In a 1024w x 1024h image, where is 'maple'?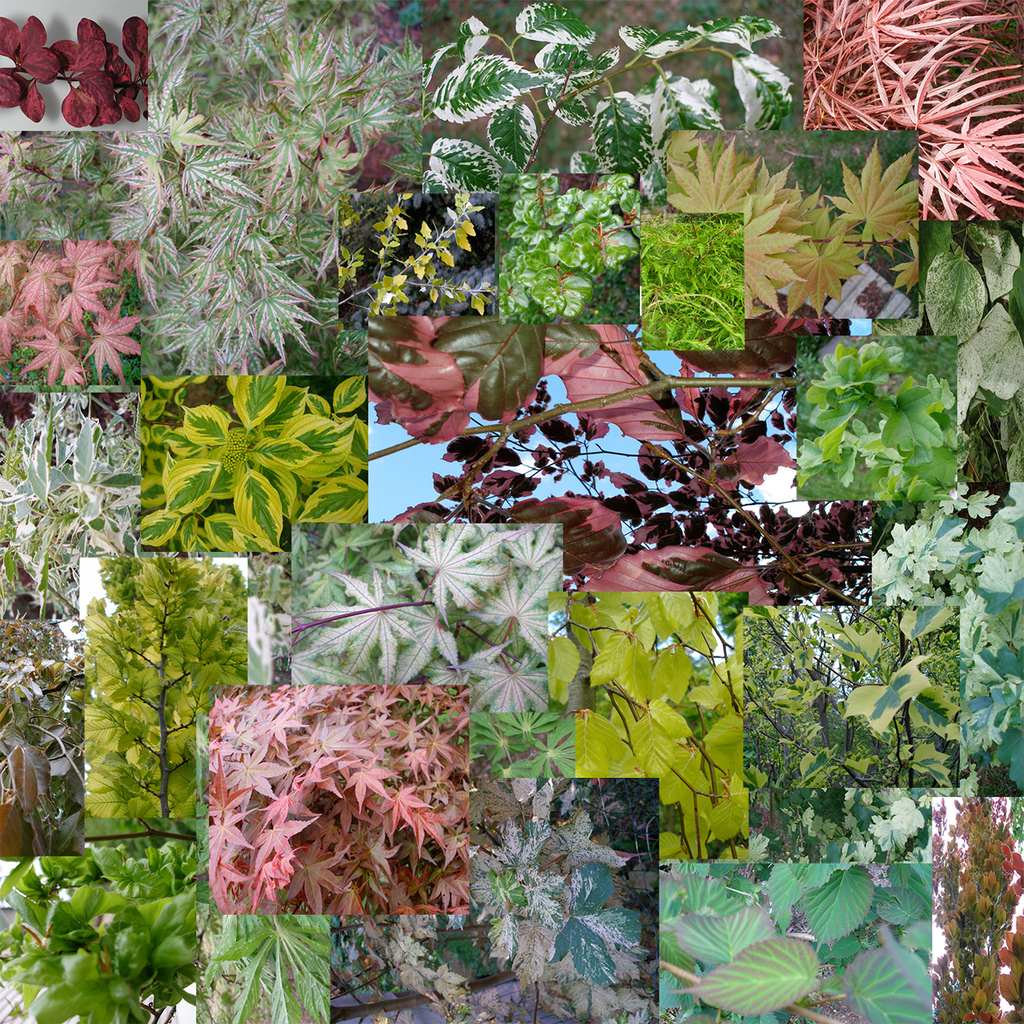
crop(655, 54, 733, 129).
